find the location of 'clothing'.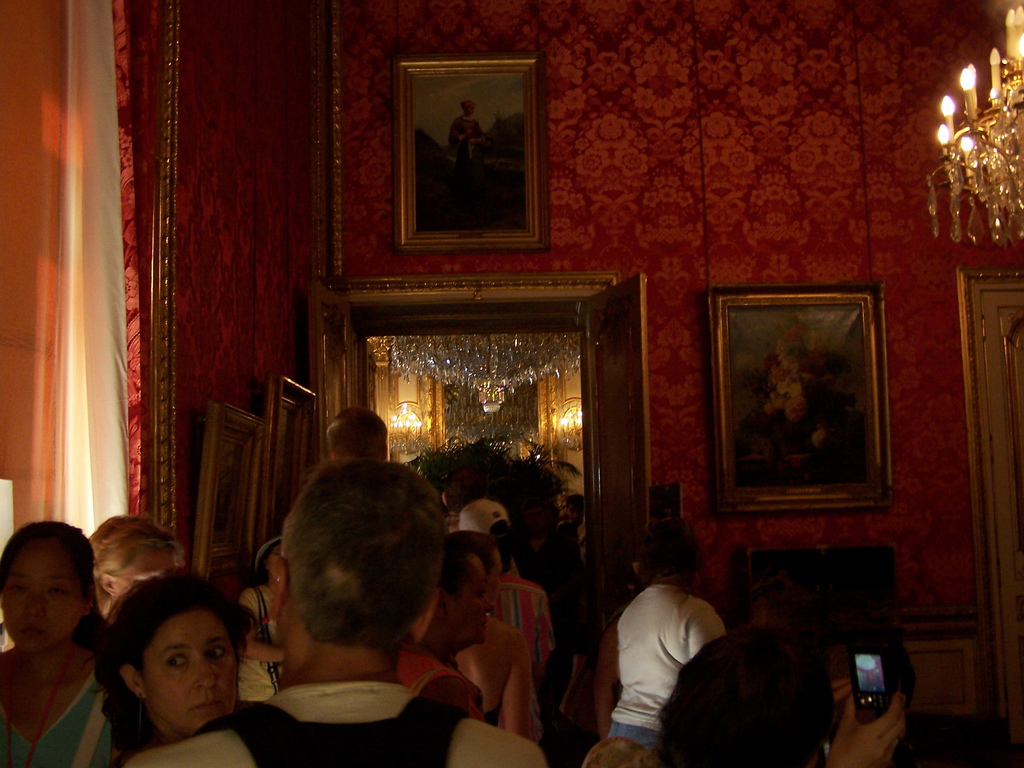
Location: (x1=0, y1=654, x2=114, y2=765).
